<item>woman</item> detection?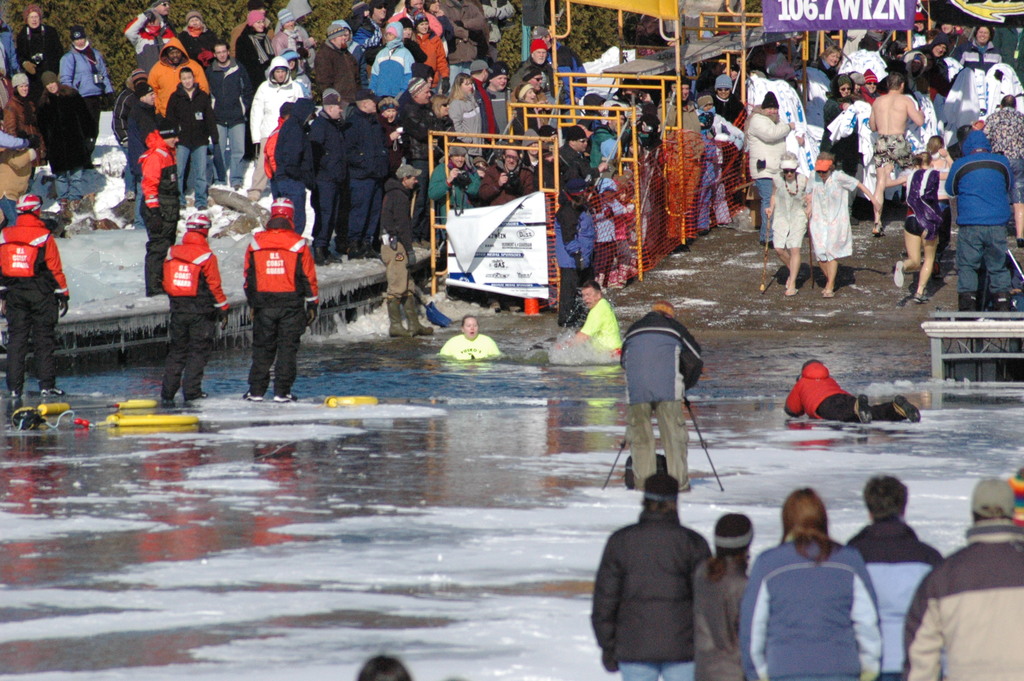
l=755, t=492, r=895, b=675
